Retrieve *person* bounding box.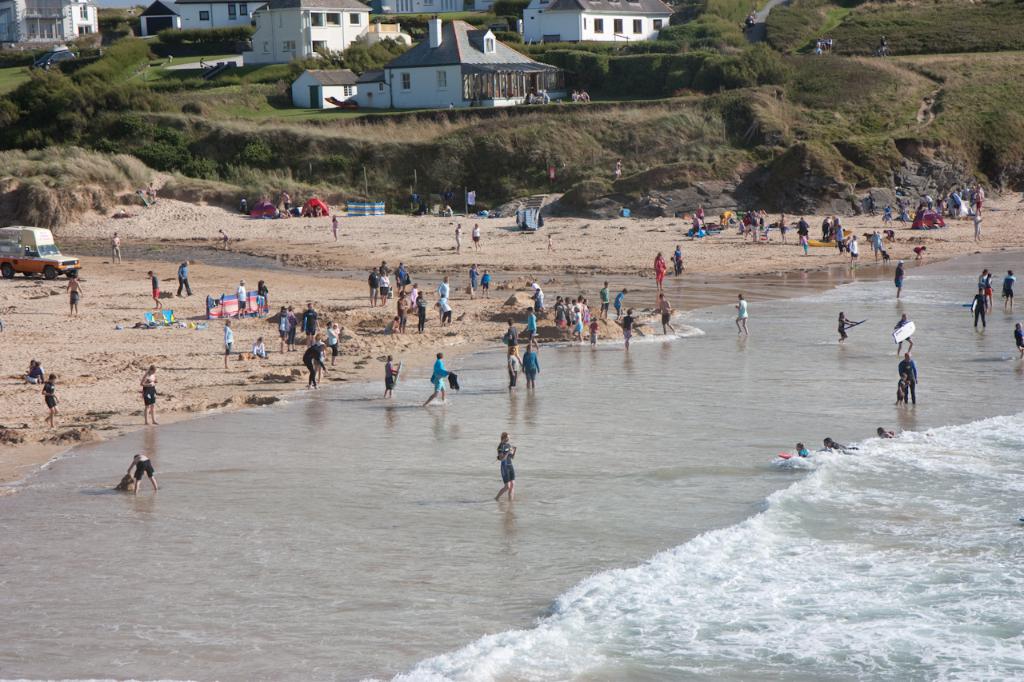
Bounding box: <box>673,242,684,277</box>.
